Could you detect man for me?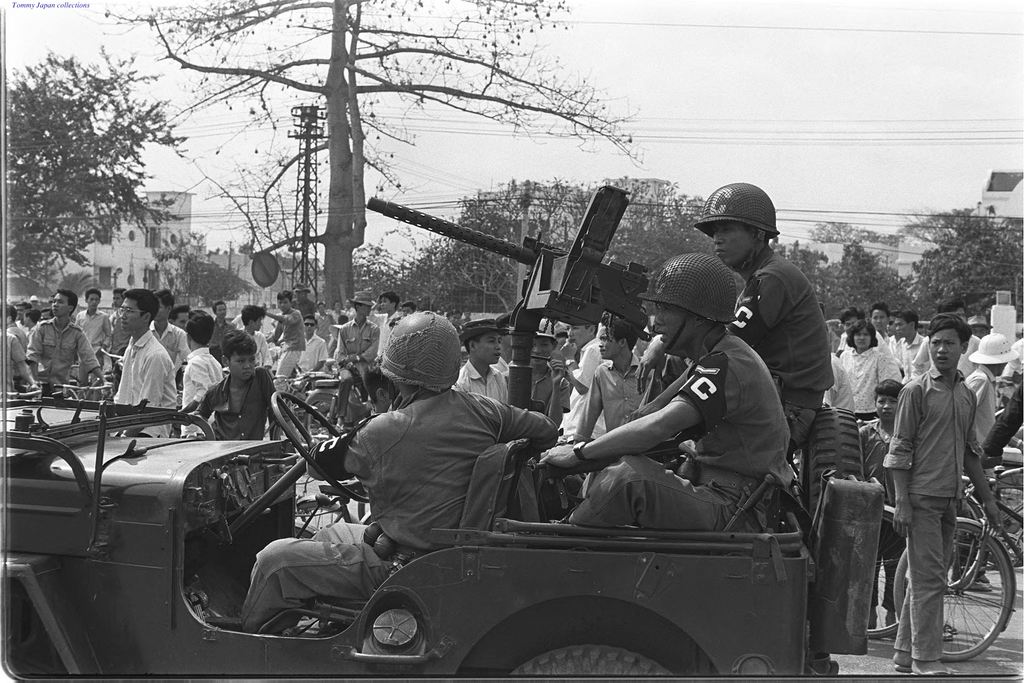
Detection result: locate(184, 320, 280, 447).
